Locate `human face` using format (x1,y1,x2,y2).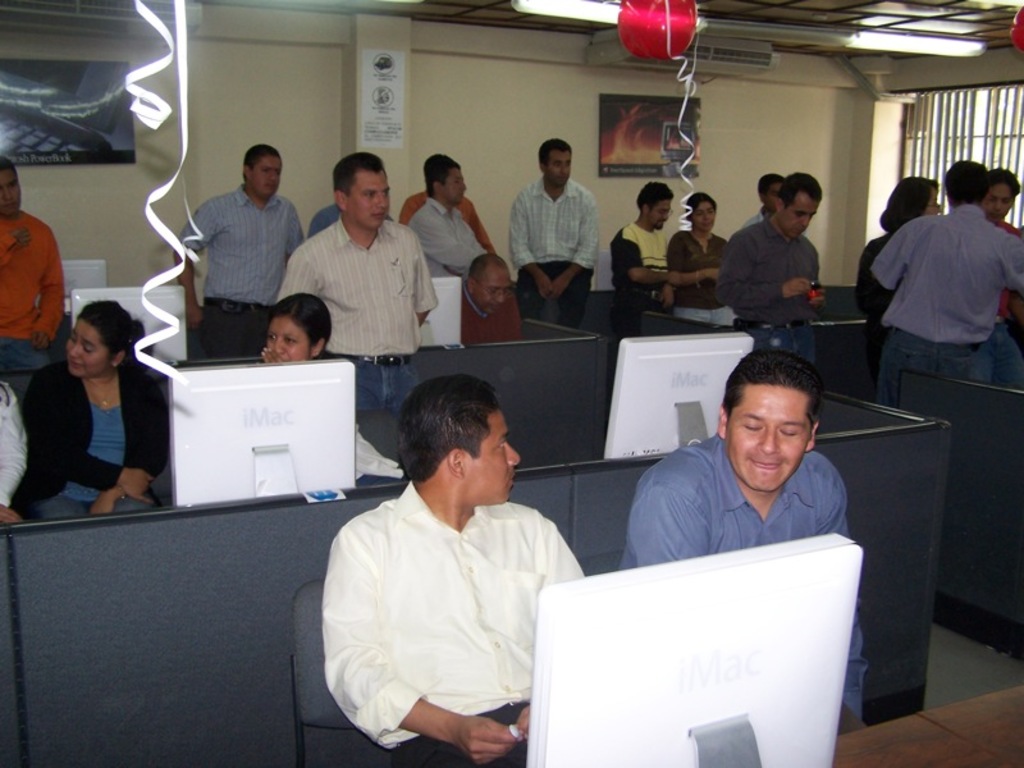
(687,197,718,236).
